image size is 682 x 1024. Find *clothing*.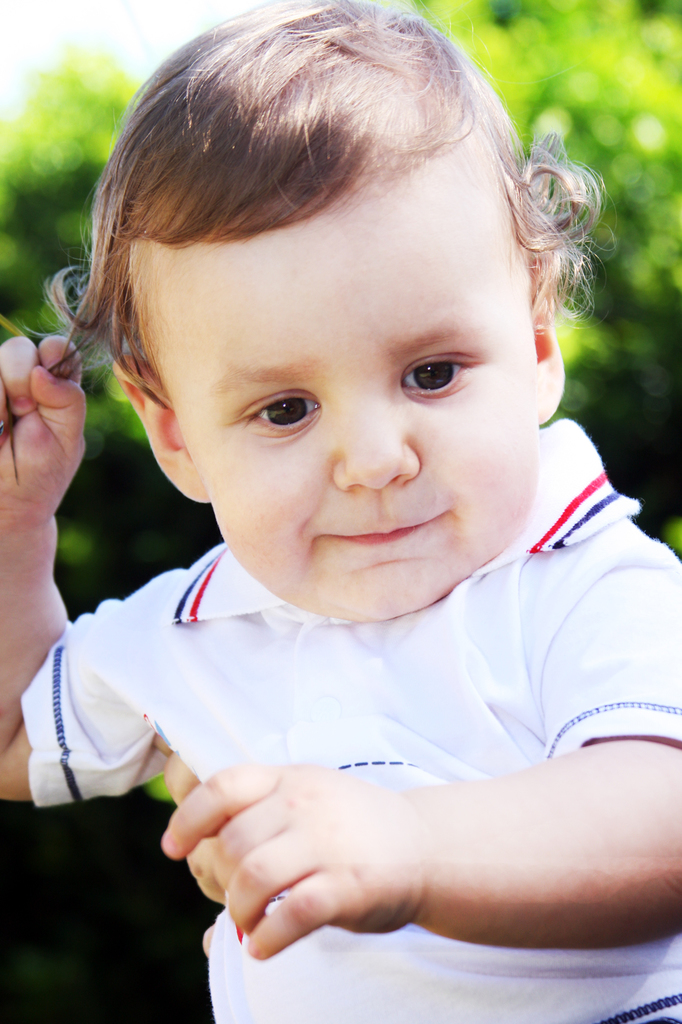
x1=21, y1=419, x2=681, y2=1023.
